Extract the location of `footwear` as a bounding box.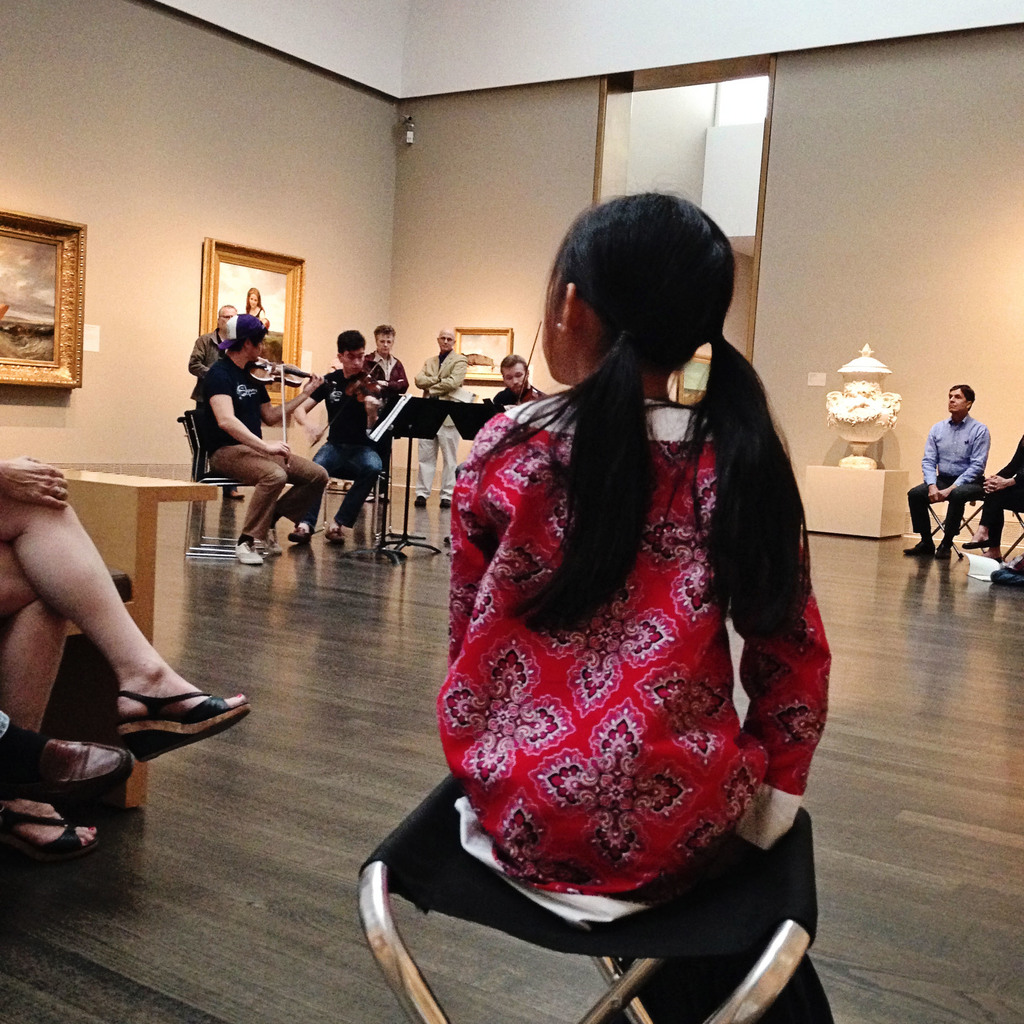
(left=0, top=712, right=140, bottom=806).
